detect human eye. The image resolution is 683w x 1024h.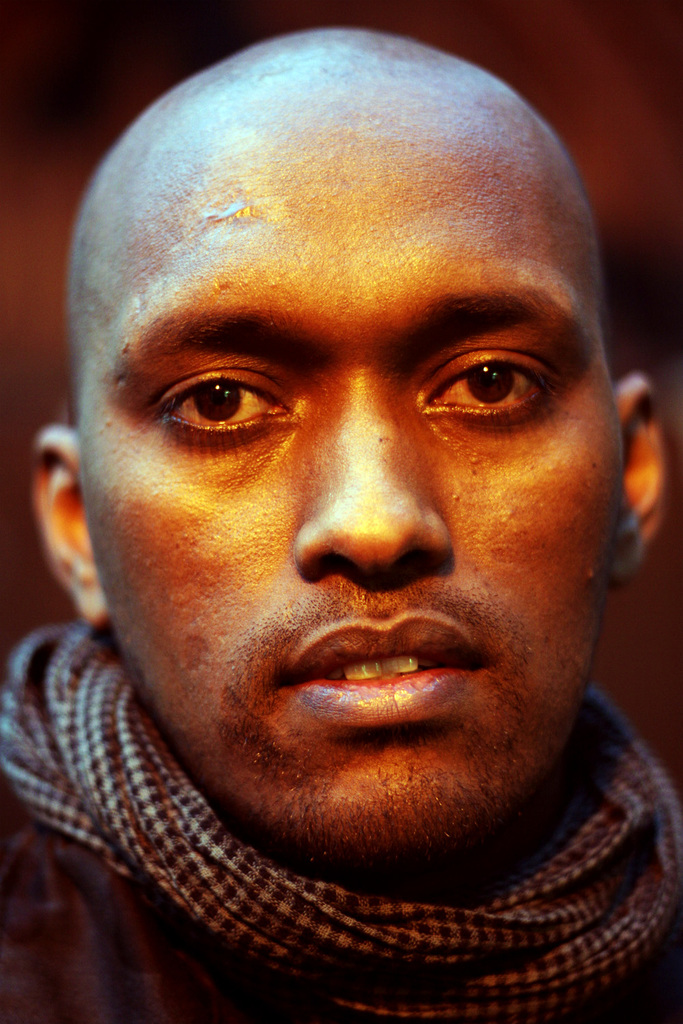
rect(410, 342, 565, 428).
